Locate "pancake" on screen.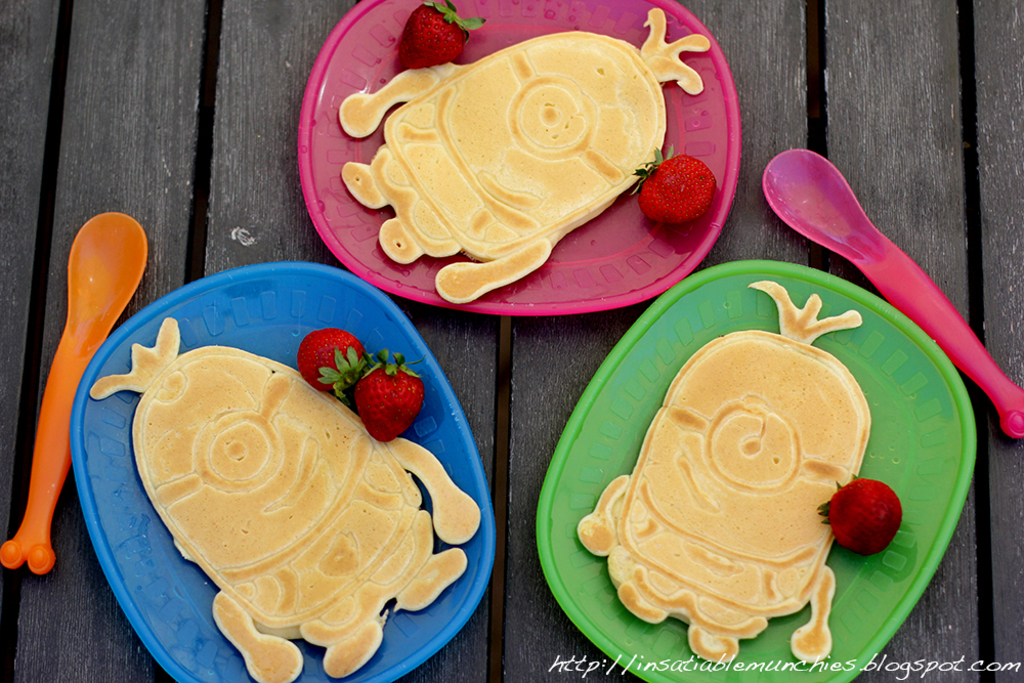
On screen at [340,12,714,307].
